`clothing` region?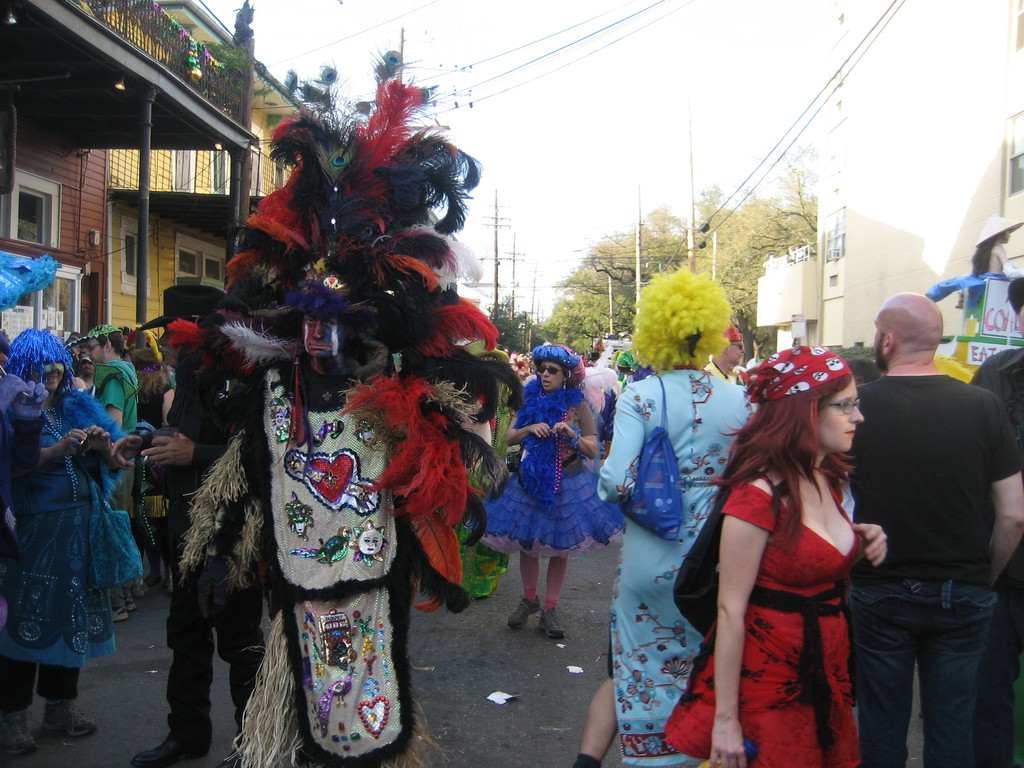
bbox=[8, 383, 132, 692]
